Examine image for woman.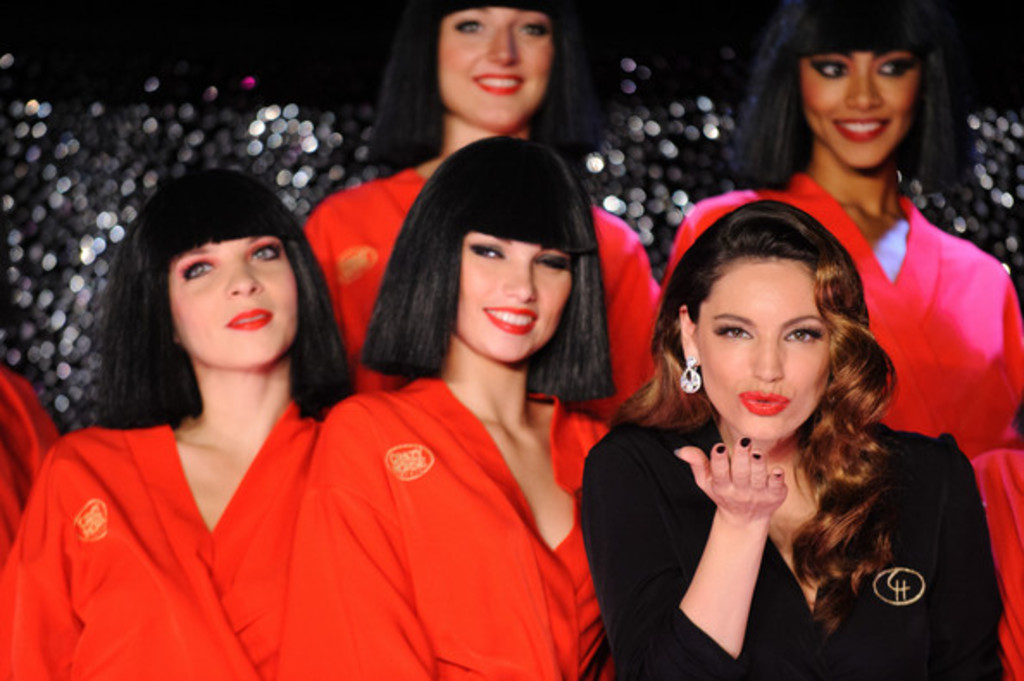
Examination result: [x1=672, y1=0, x2=1022, y2=457].
